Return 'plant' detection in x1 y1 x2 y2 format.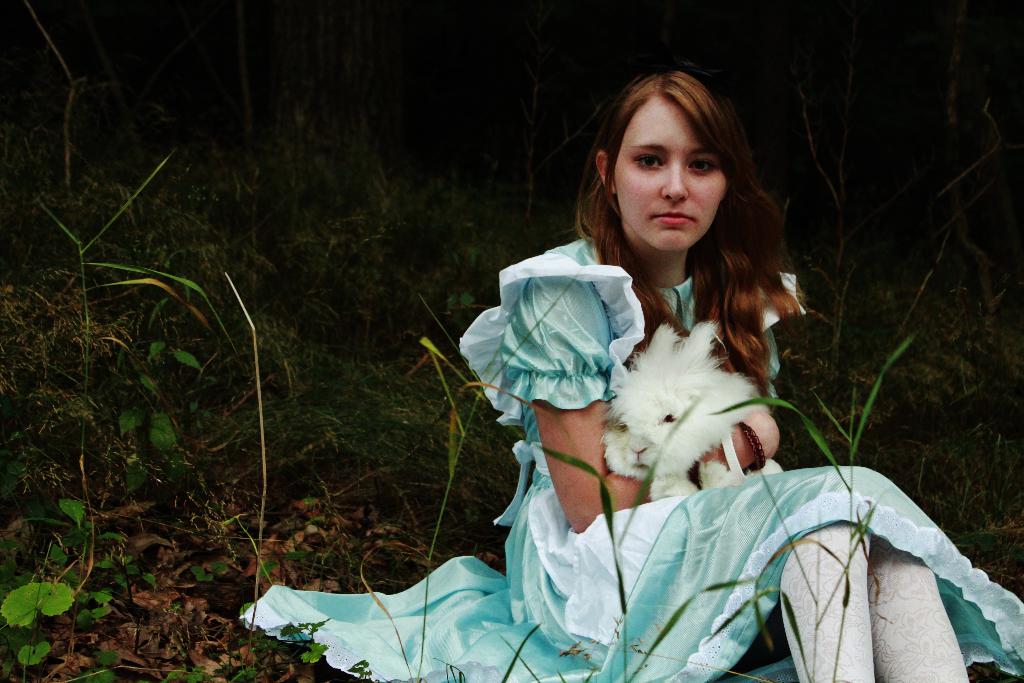
24 146 266 612.
